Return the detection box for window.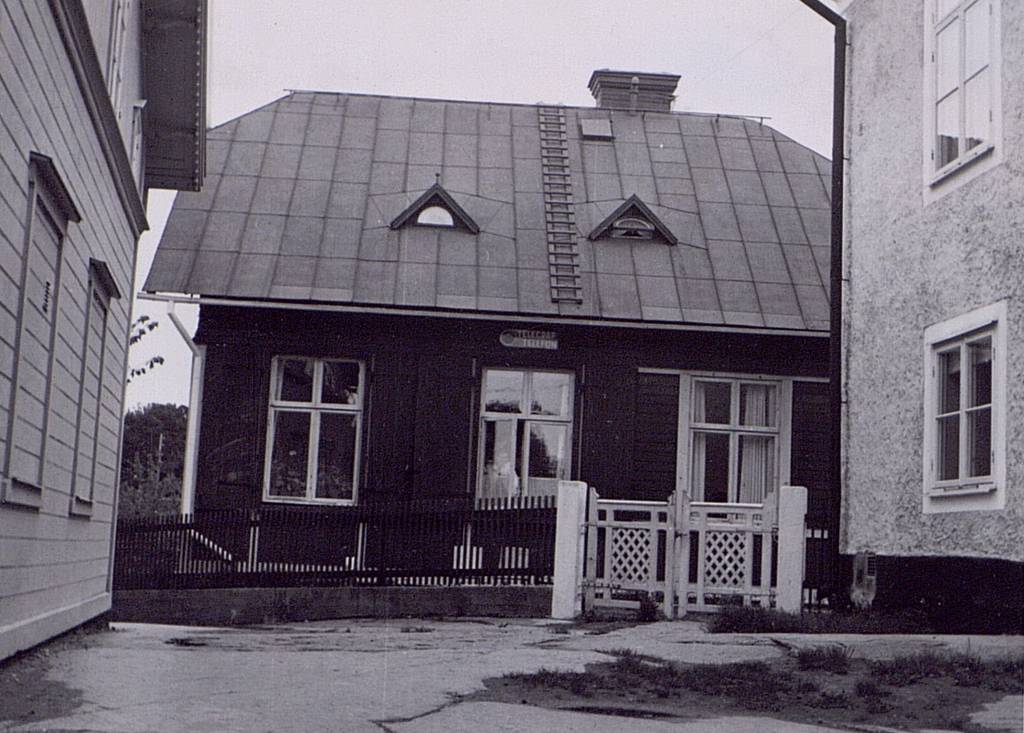
detection(679, 373, 793, 522).
